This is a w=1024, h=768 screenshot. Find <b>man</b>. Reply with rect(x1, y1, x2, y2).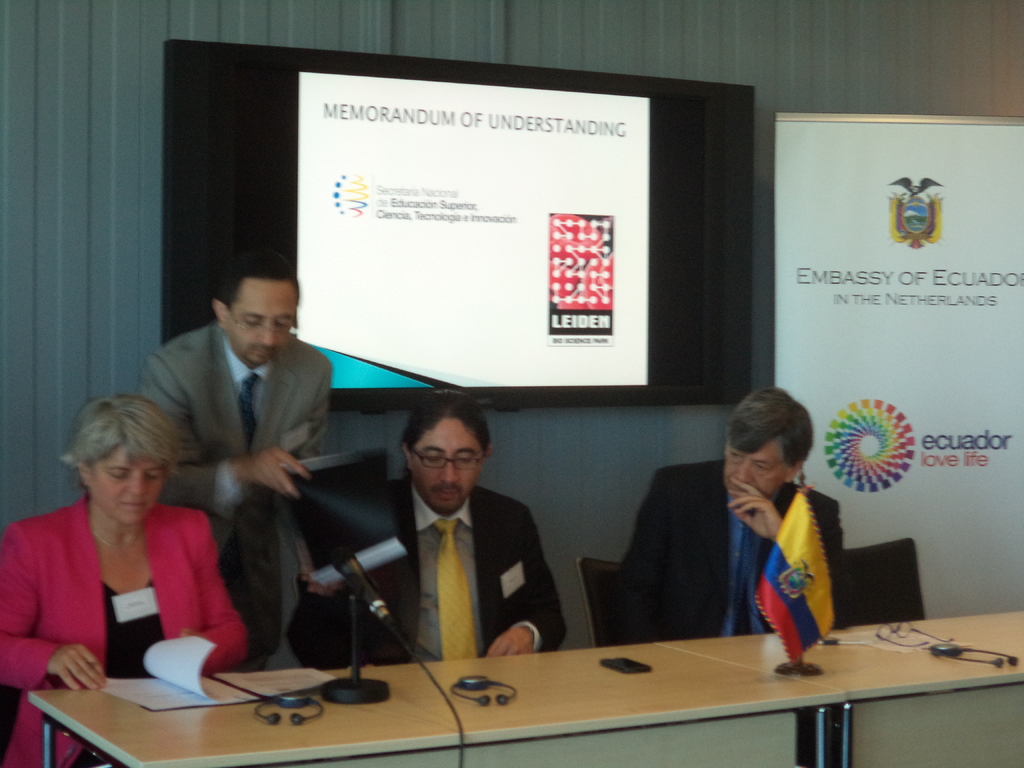
rect(616, 383, 847, 641).
